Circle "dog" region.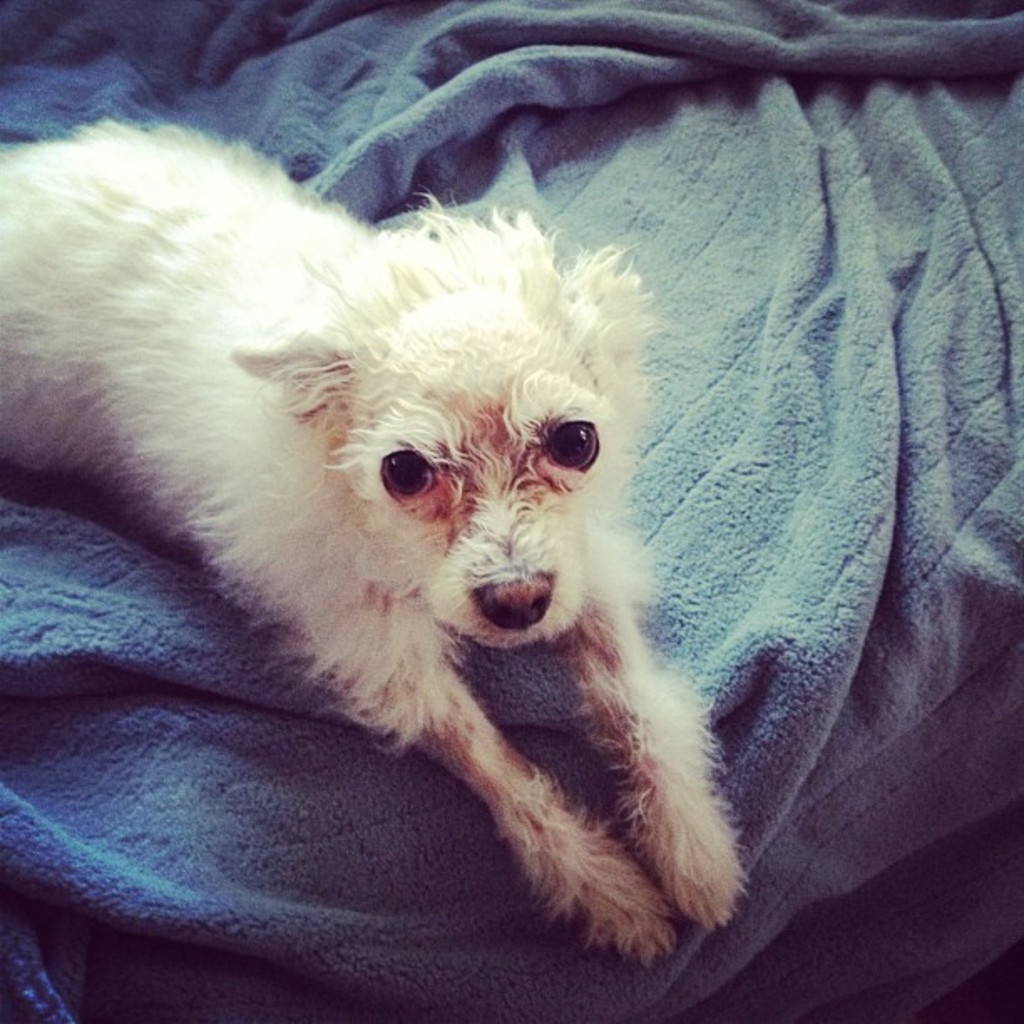
Region: detection(0, 112, 746, 977).
